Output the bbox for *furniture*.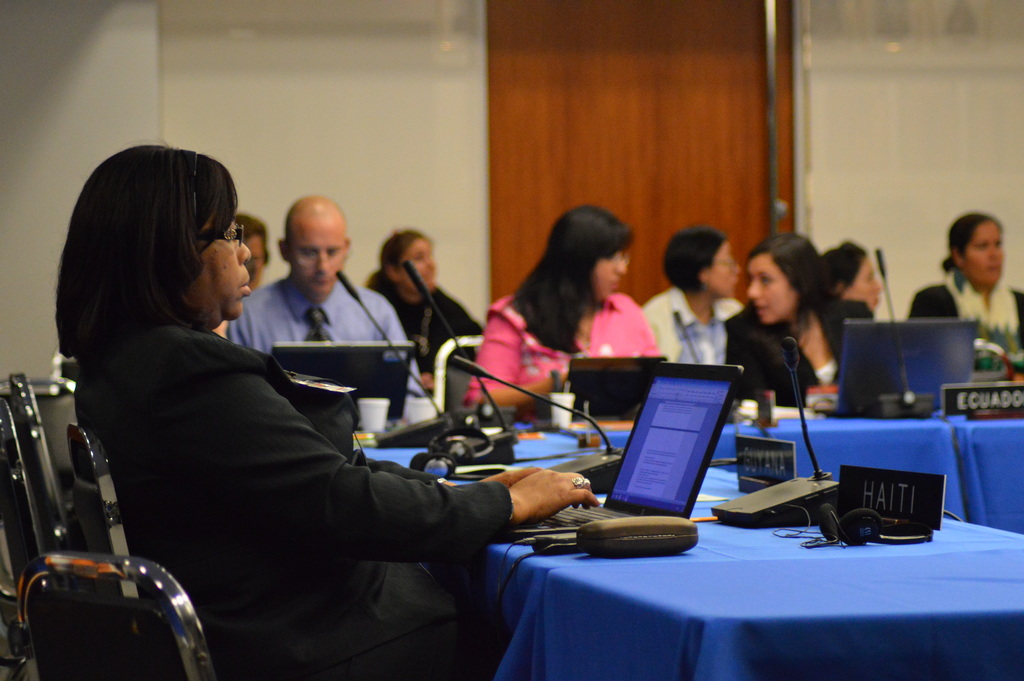
rect(358, 415, 1023, 680).
